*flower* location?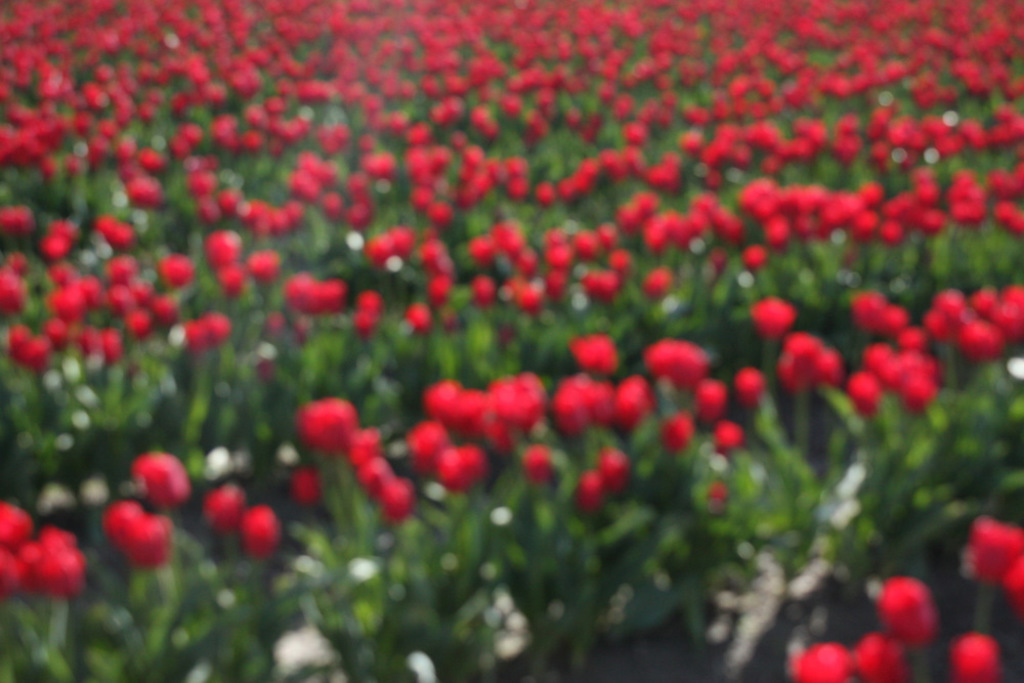
692,377,731,421
